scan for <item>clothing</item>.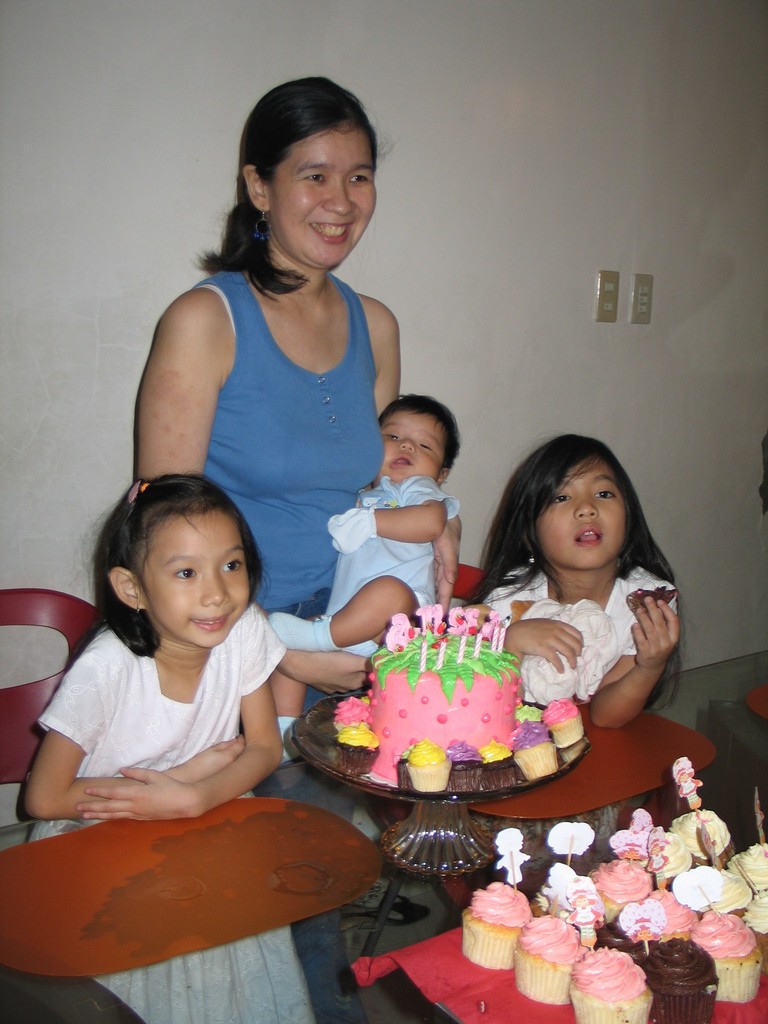
Scan result: [x1=149, y1=221, x2=398, y2=634].
